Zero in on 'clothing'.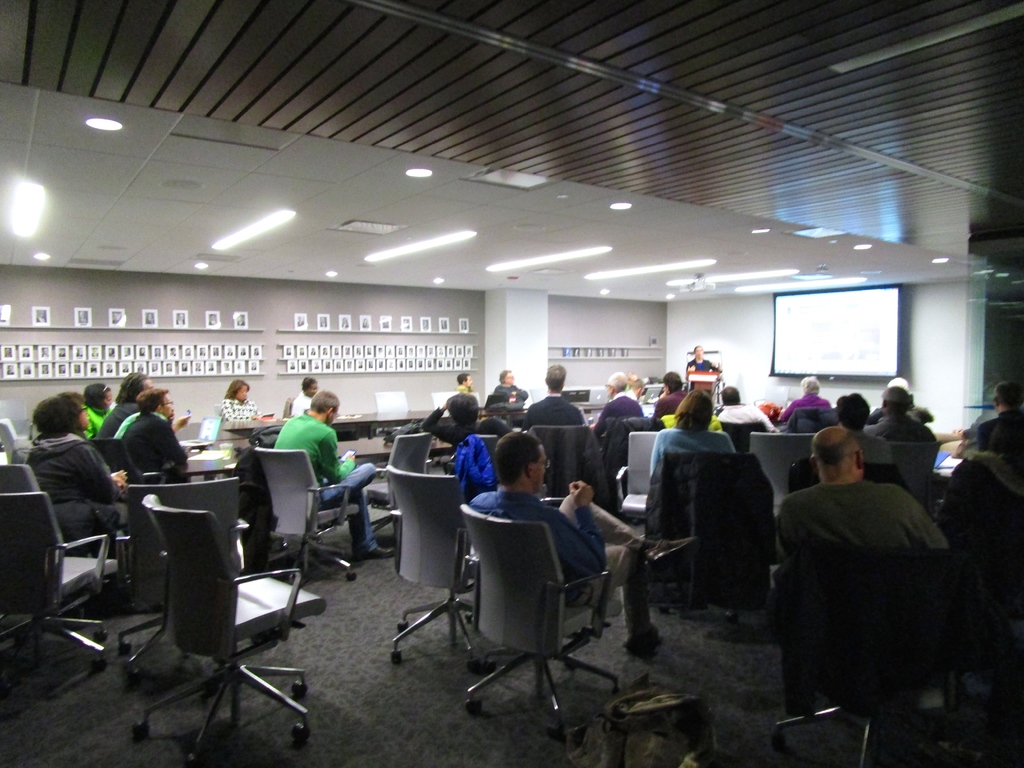
Zeroed in: (left=491, top=383, right=522, bottom=401).
